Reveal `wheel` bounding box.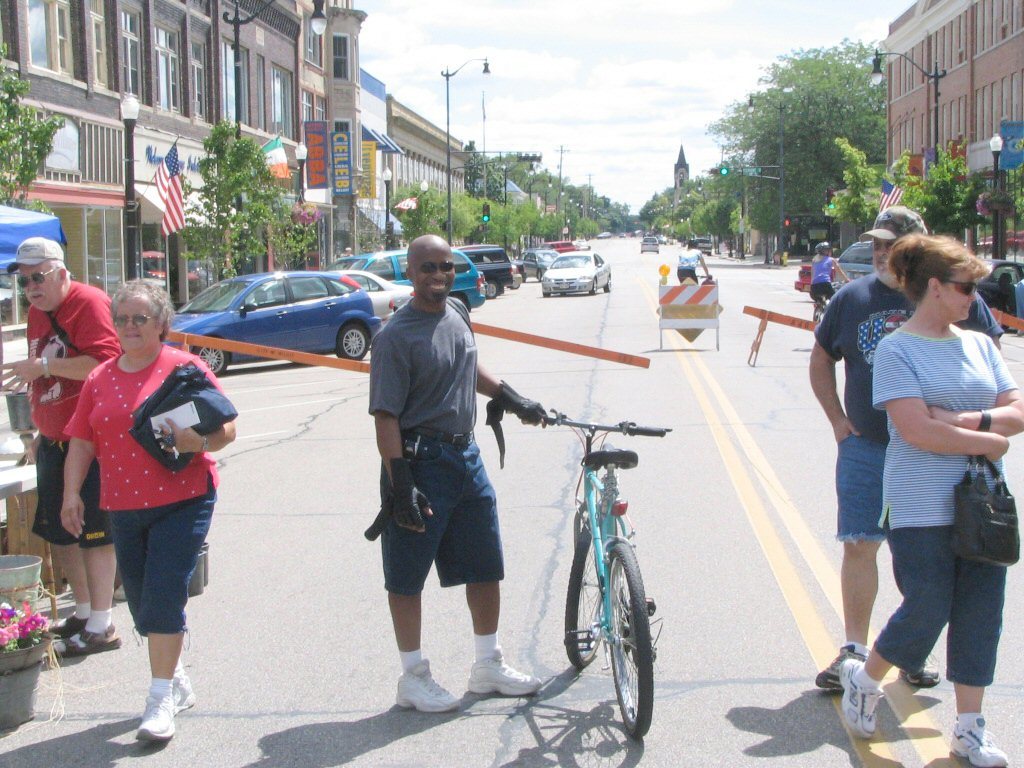
Revealed: x1=485 y1=279 x2=498 y2=299.
